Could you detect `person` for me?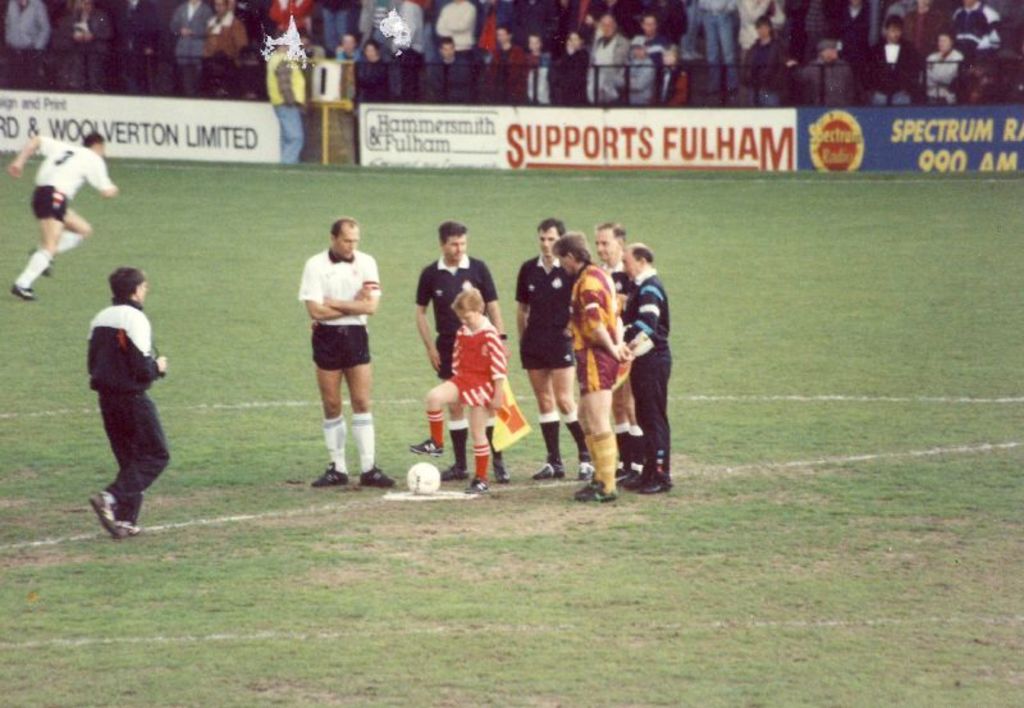
Detection result: <region>571, 223, 637, 495</region>.
